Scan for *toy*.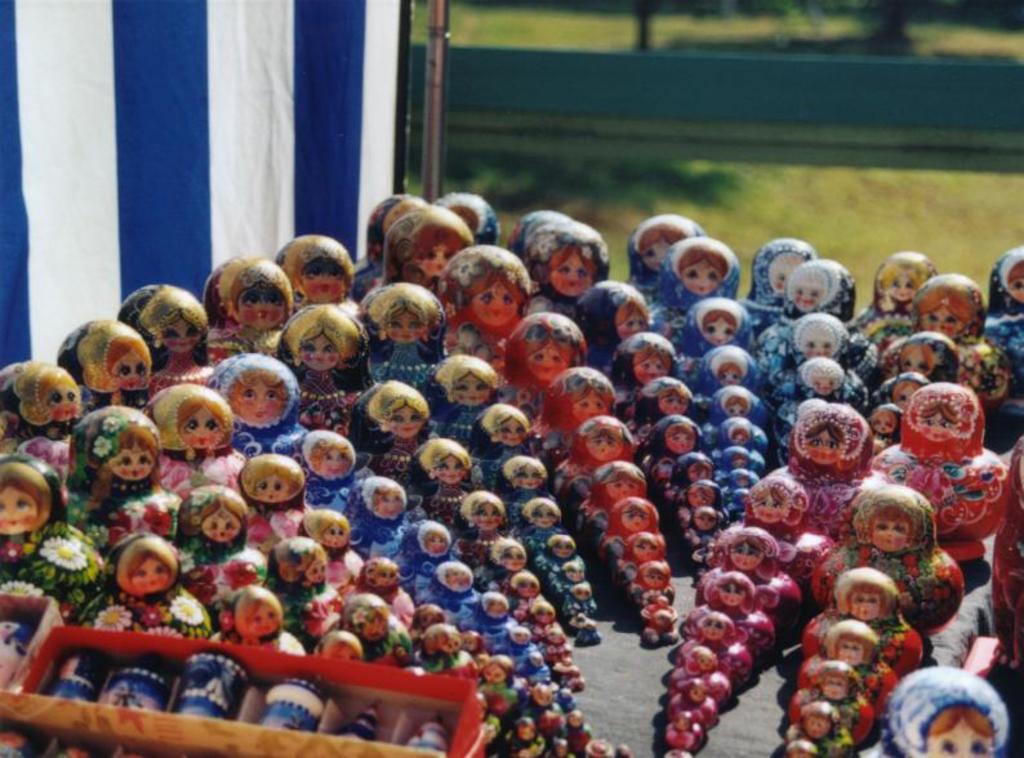
Scan result: (x1=271, y1=300, x2=378, y2=433).
